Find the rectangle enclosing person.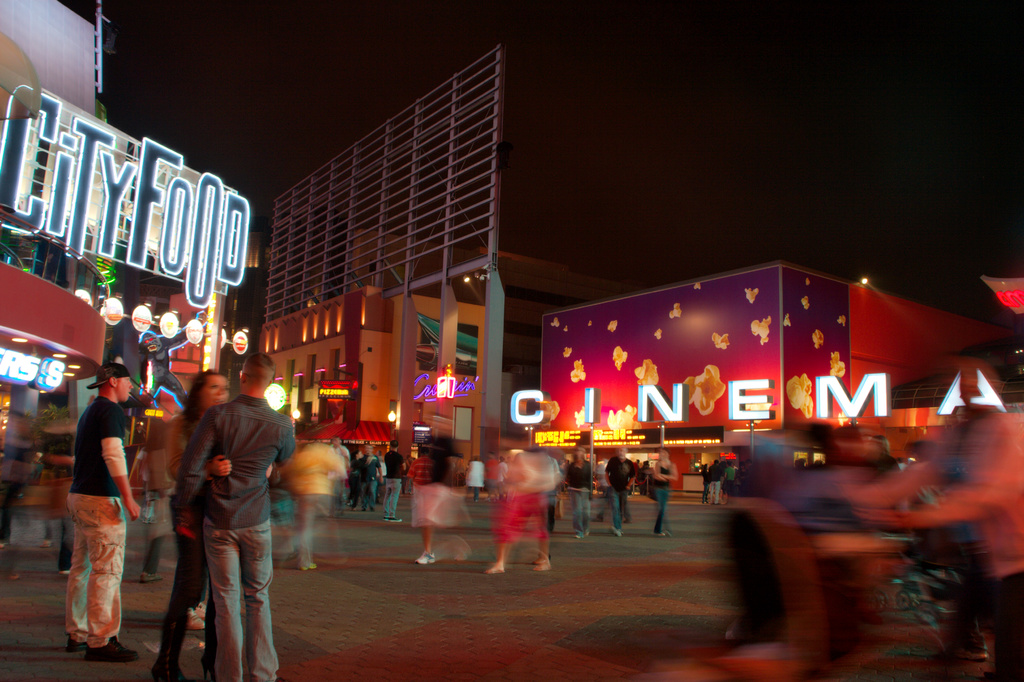
bbox=(600, 443, 639, 542).
